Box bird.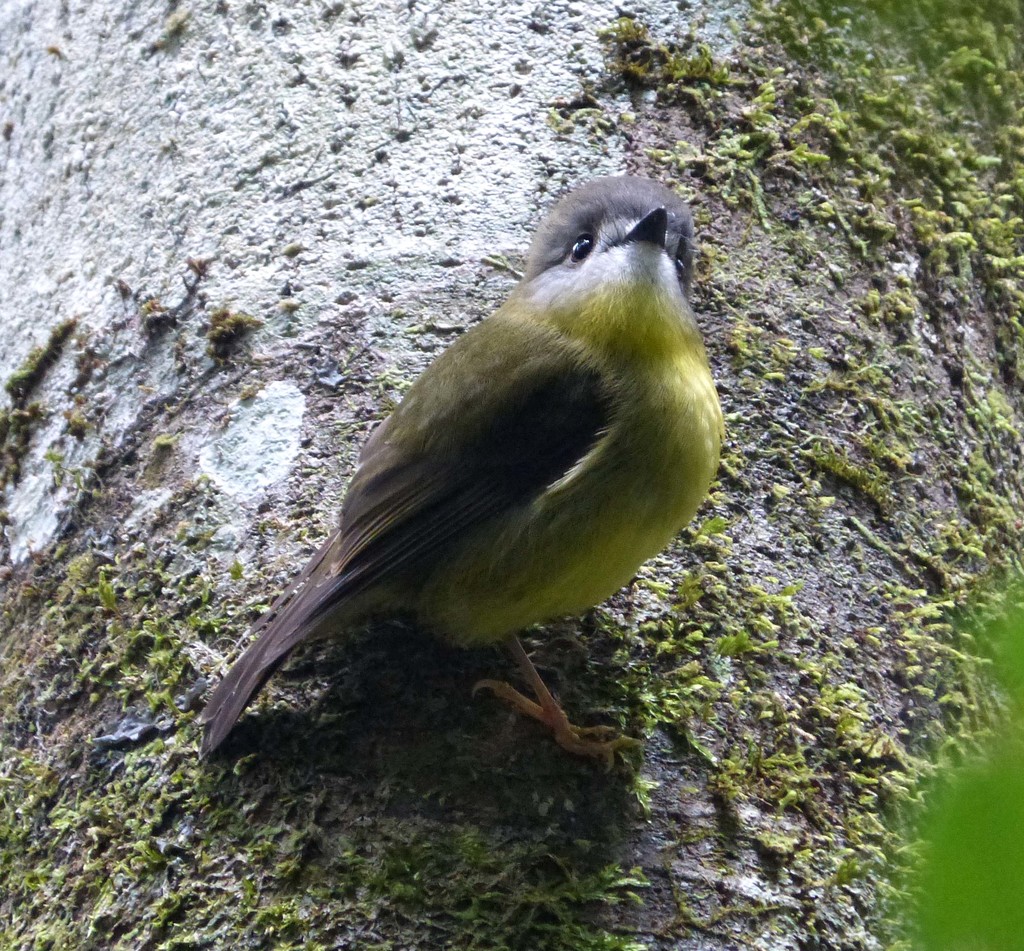
[x1=186, y1=150, x2=726, y2=808].
